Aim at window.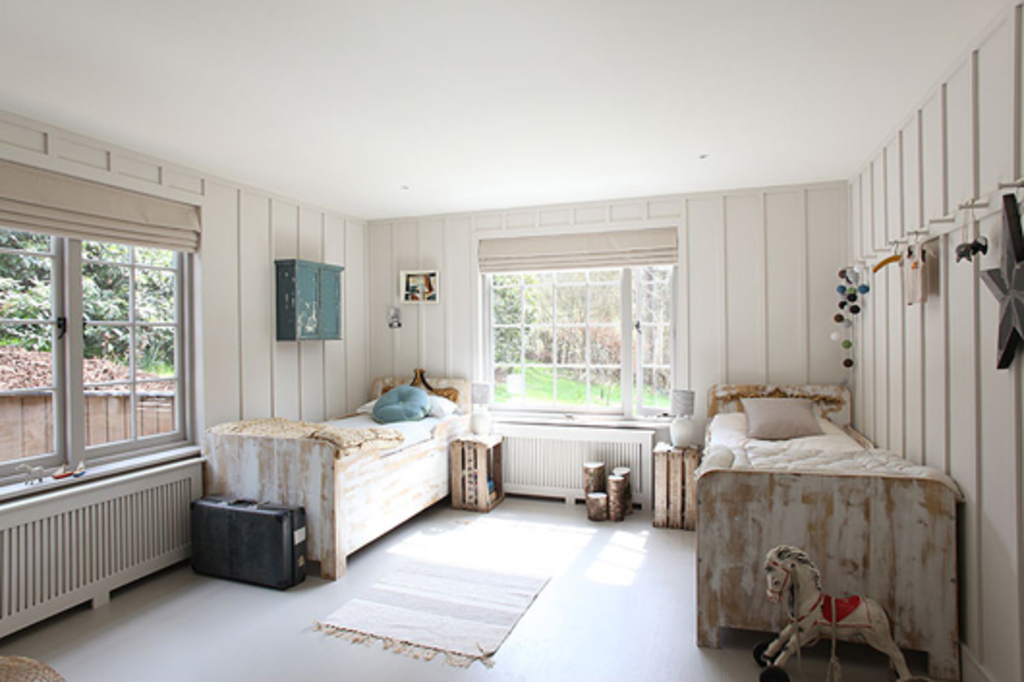
Aimed at (471, 226, 684, 423).
